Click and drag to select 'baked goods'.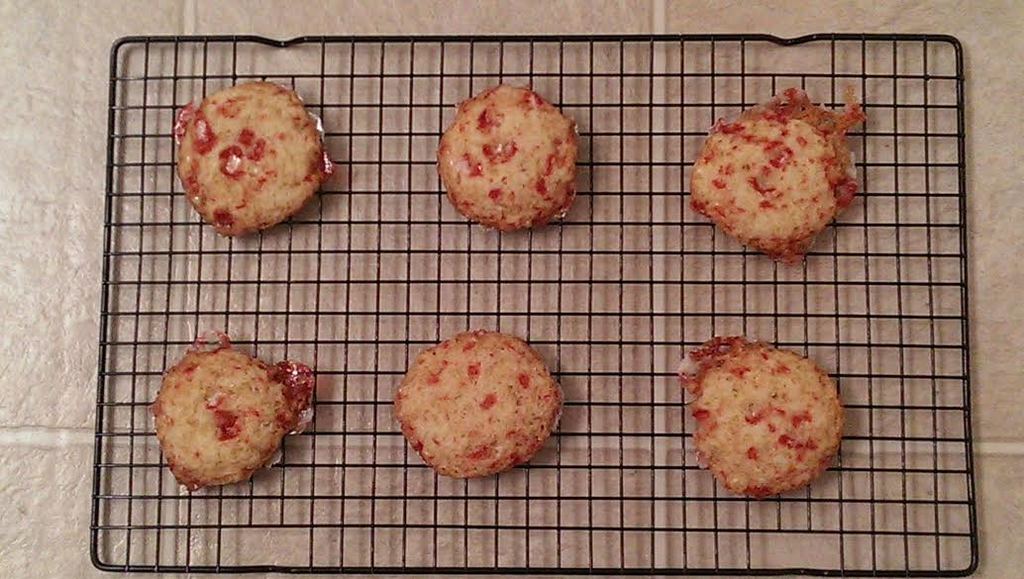
Selection: bbox(391, 331, 567, 481).
